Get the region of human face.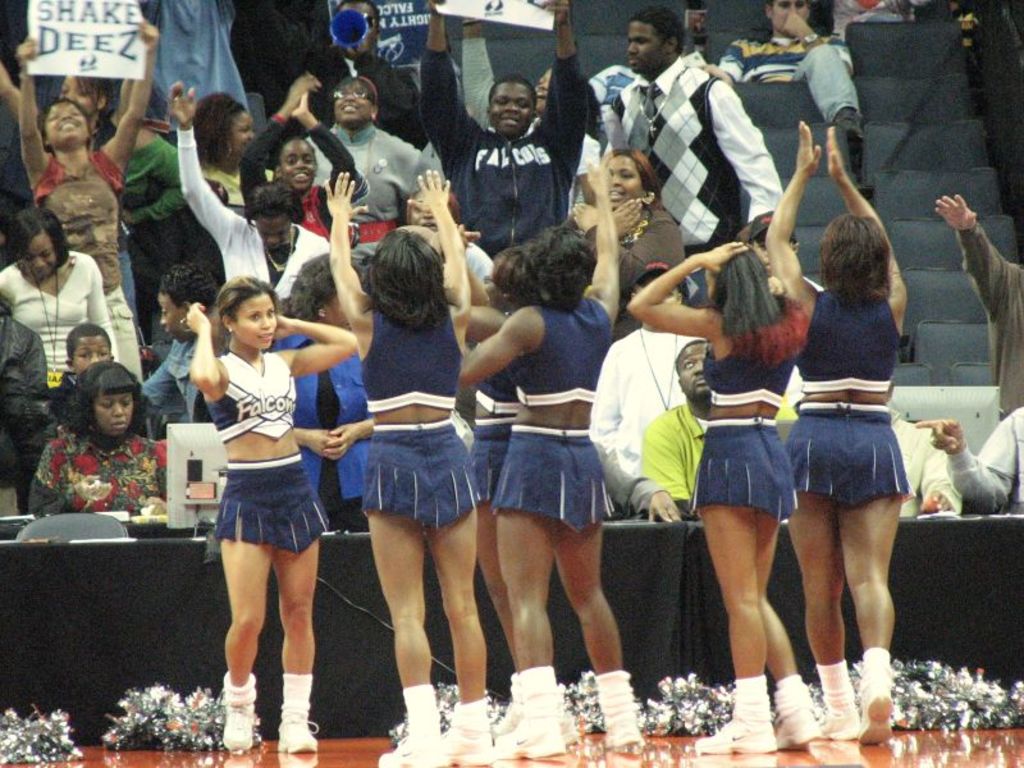
box=[23, 236, 55, 282].
